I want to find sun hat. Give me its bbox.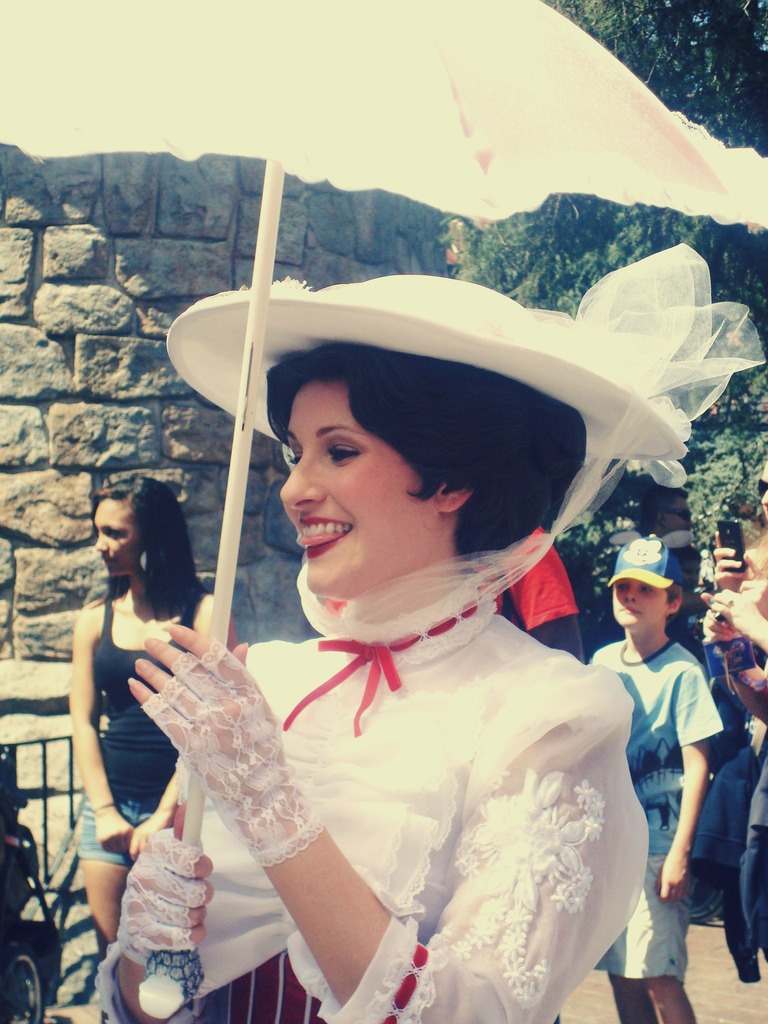
(161, 239, 767, 636).
